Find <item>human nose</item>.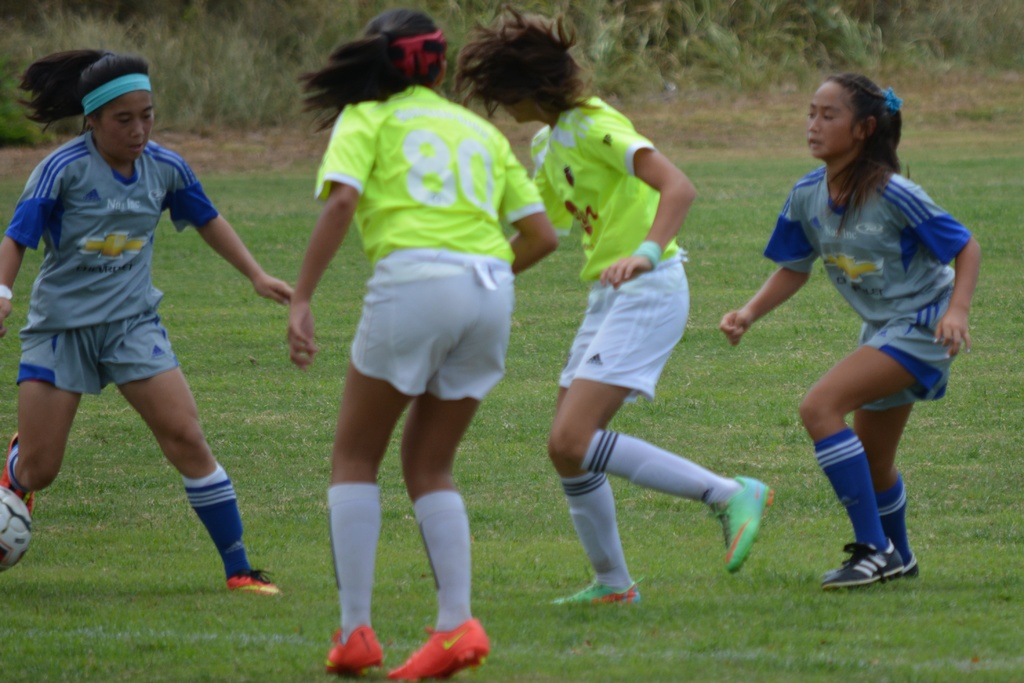
x1=132 y1=118 x2=143 y2=136.
